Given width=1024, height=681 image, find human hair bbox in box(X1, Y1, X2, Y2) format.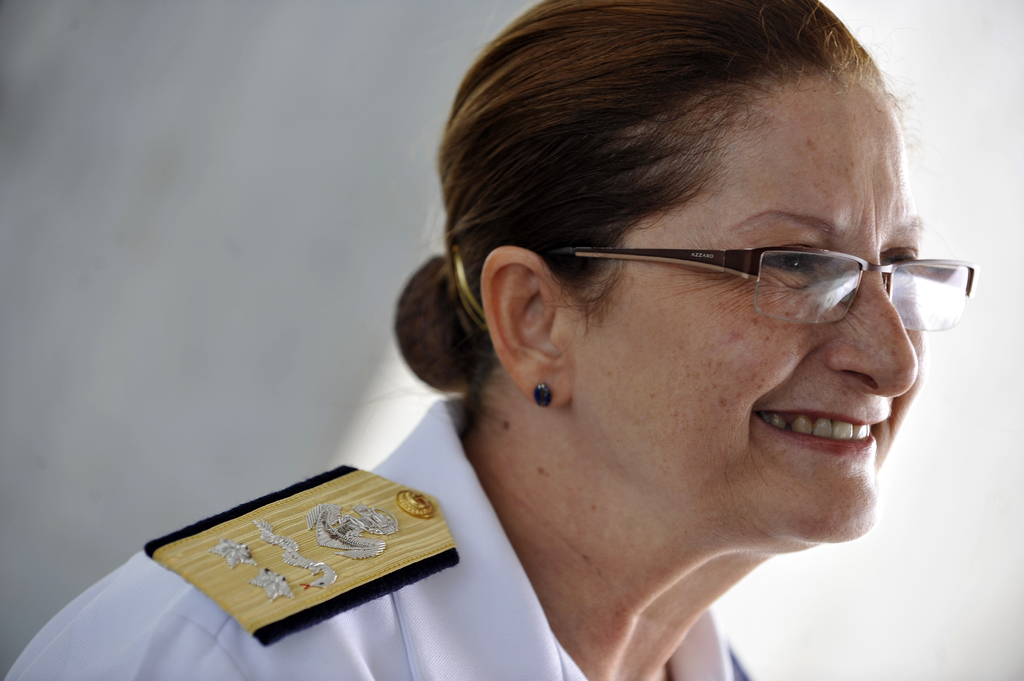
box(392, 0, 915, 410).
